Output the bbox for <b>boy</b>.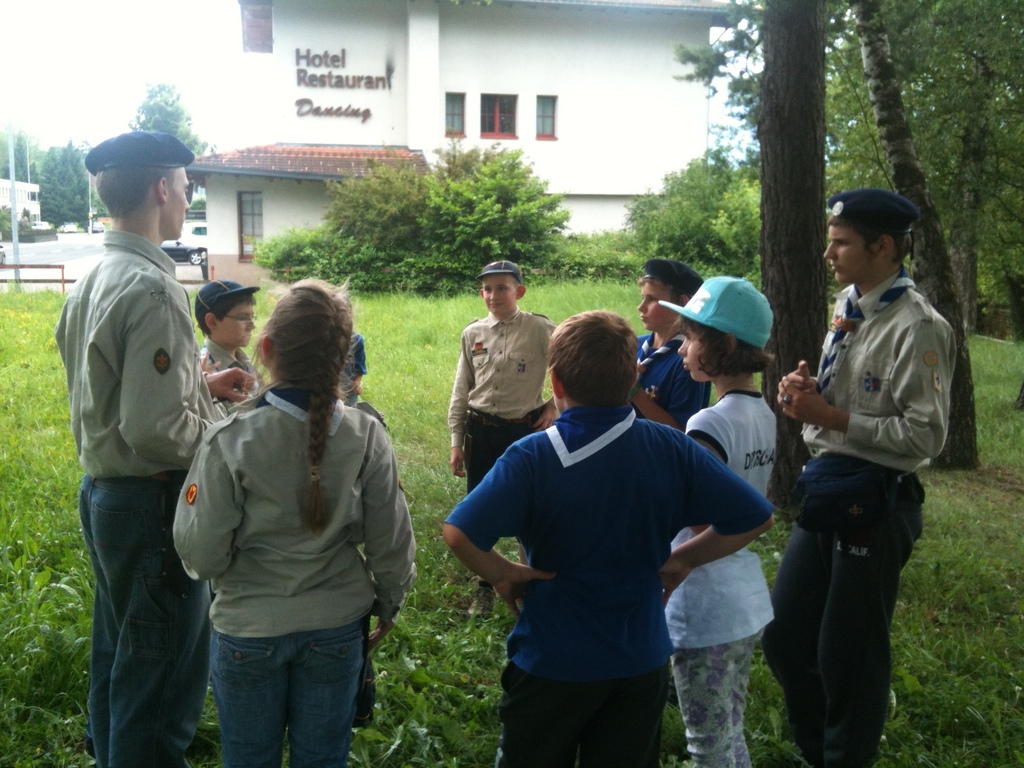
bbox=(439, 309, 778, 765).
